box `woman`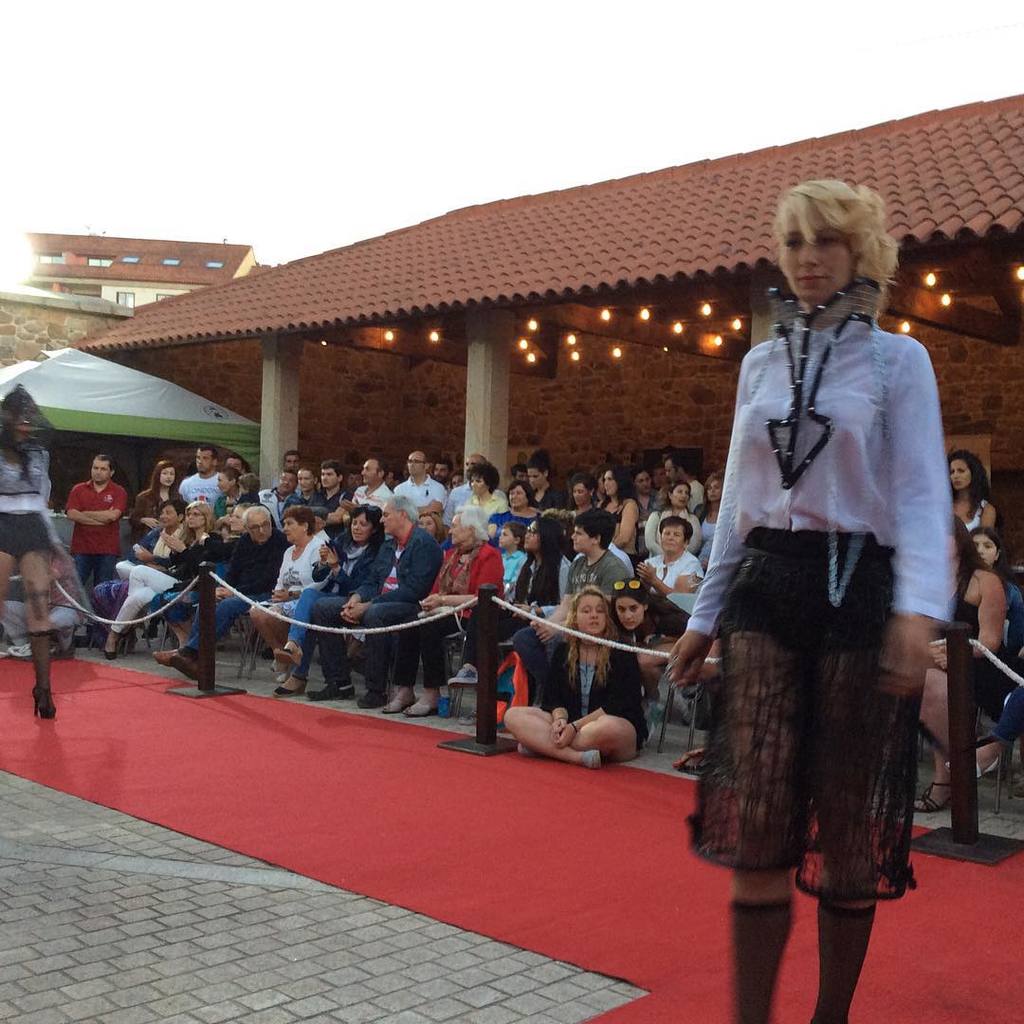
[690, 472, 721, 562]
